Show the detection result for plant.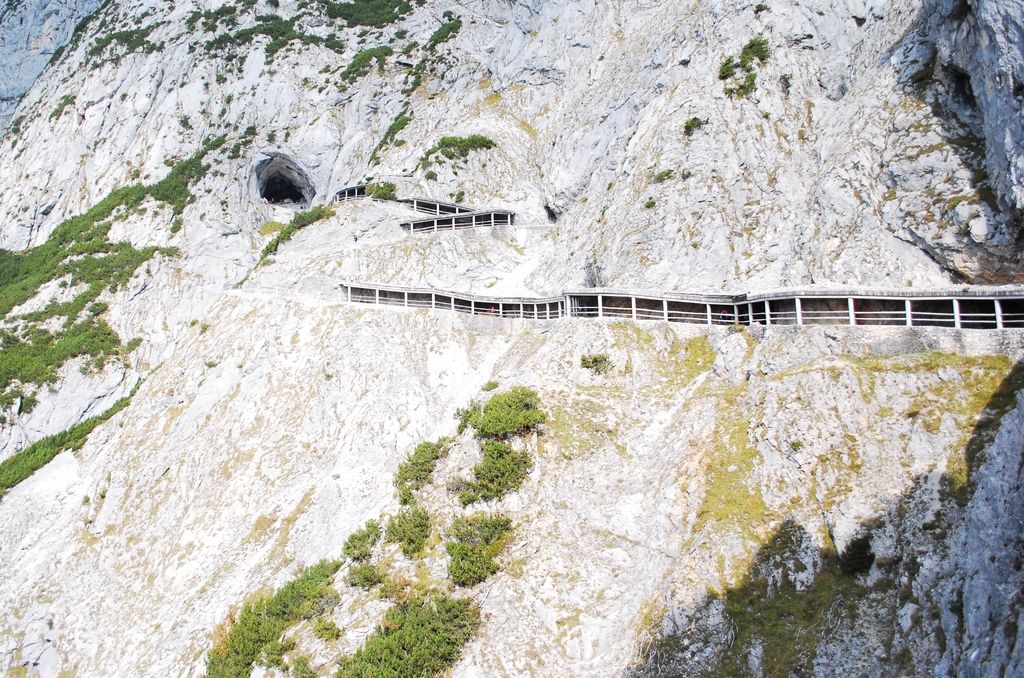
BBox(715, 38, 770, 99).
